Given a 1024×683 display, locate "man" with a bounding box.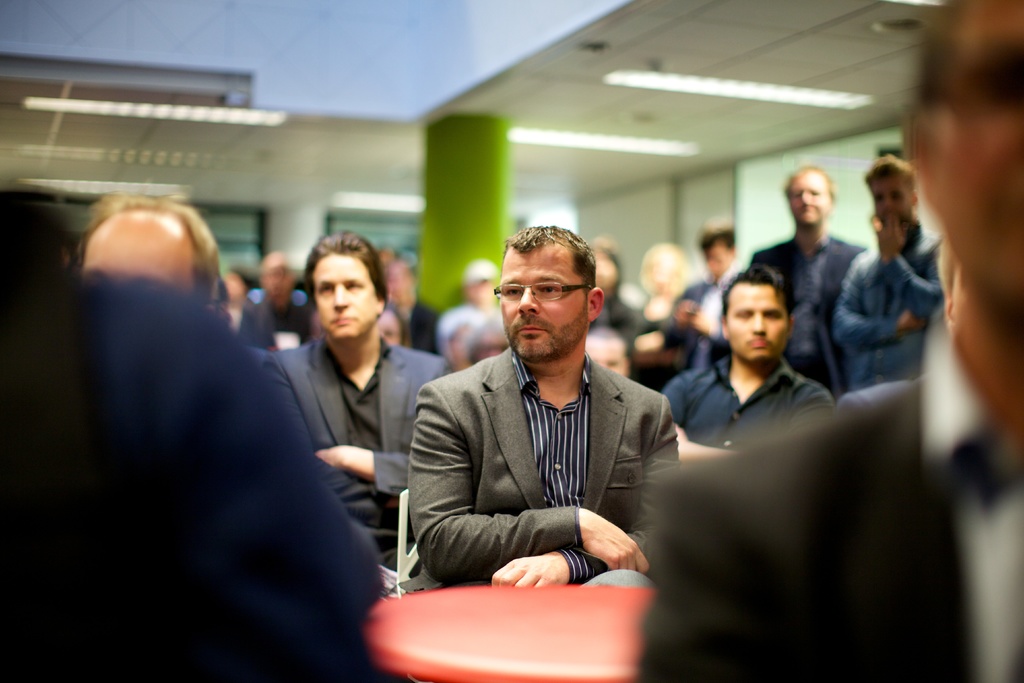
Located: 832,155,950,376.
